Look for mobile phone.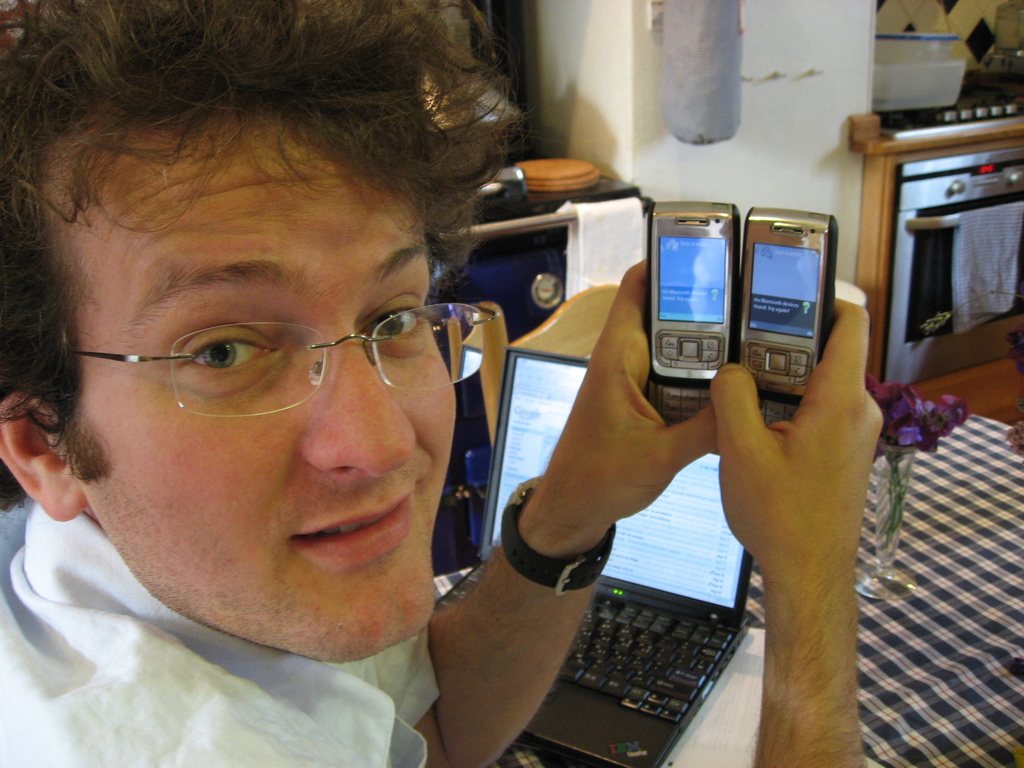
Found: Rect(657, 202, 751, 387).
